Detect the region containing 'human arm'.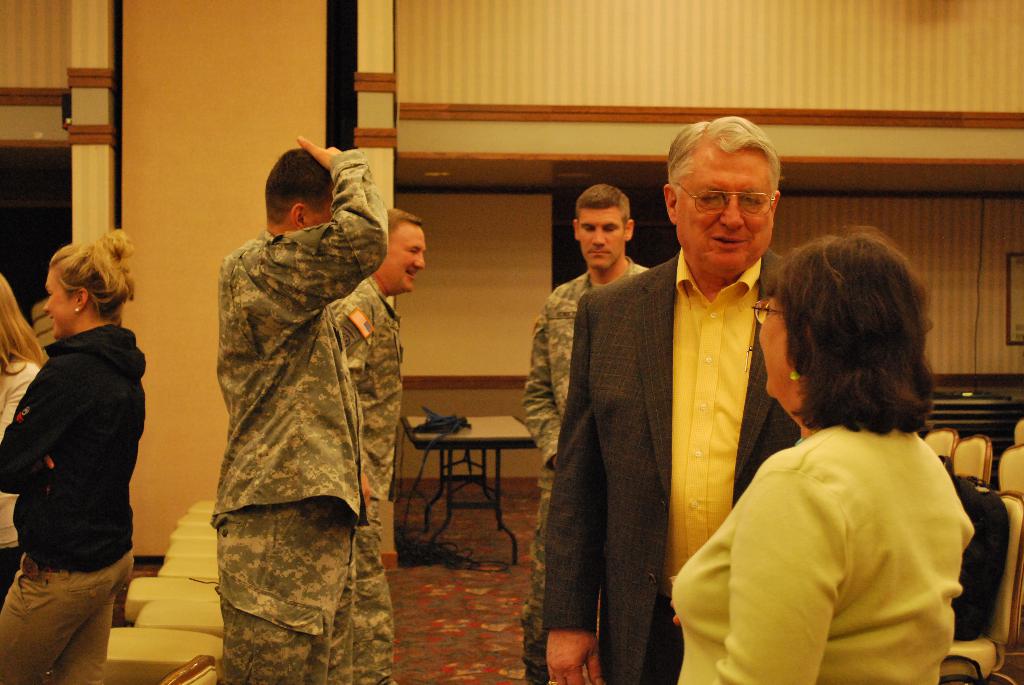
(519, 316, 566, 473).
